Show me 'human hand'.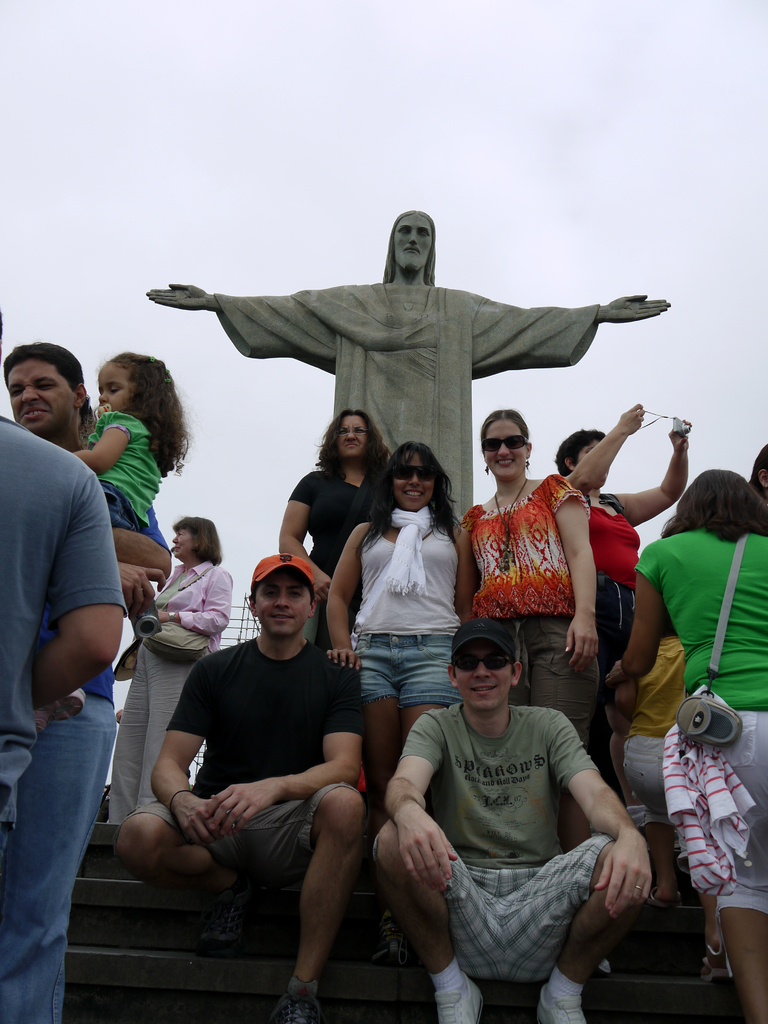
'human hand' is here: rect(593, 830, 653, 918).
